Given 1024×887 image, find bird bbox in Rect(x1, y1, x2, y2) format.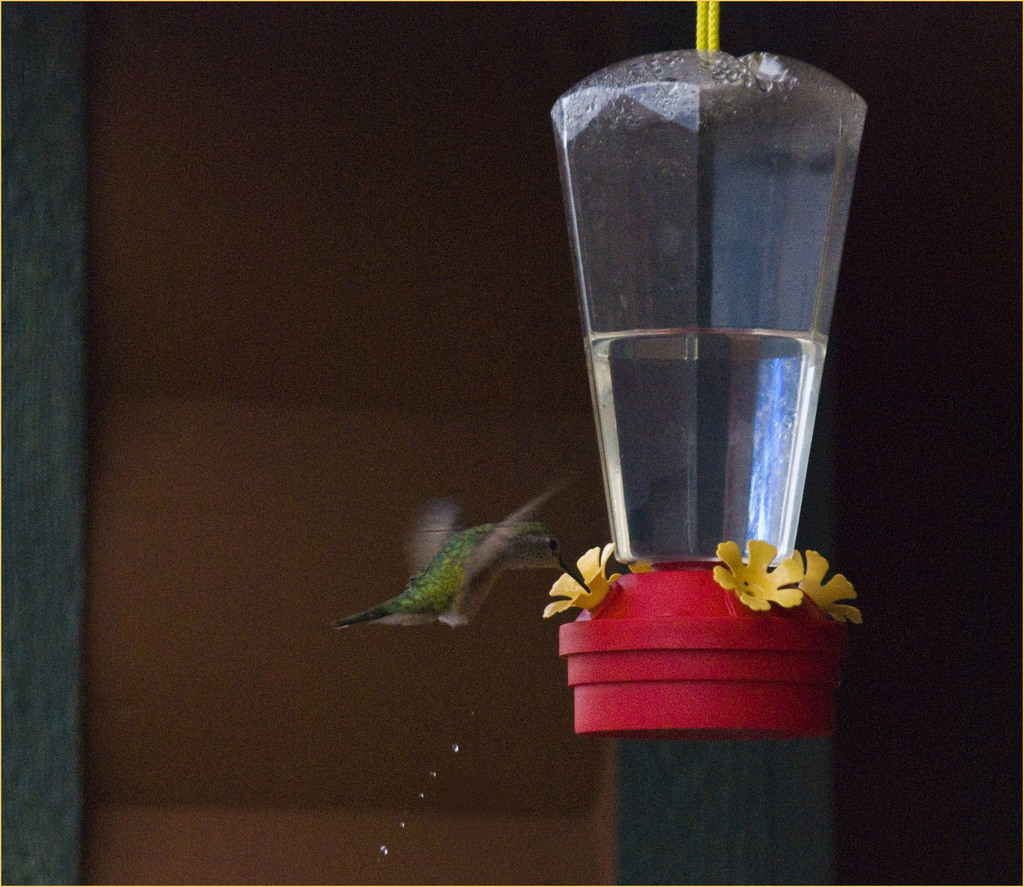
Rect(330, 516, 586, 637).
